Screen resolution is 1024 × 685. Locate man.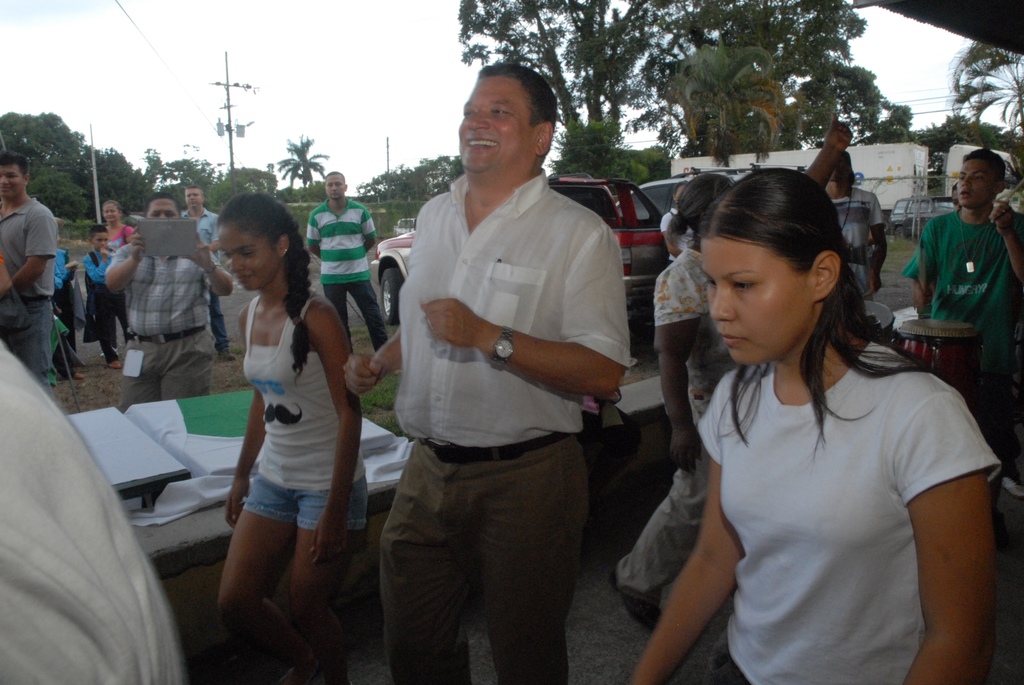
{"x1": 0, "y1": 148, "x2": 58, "y2": 393}.
